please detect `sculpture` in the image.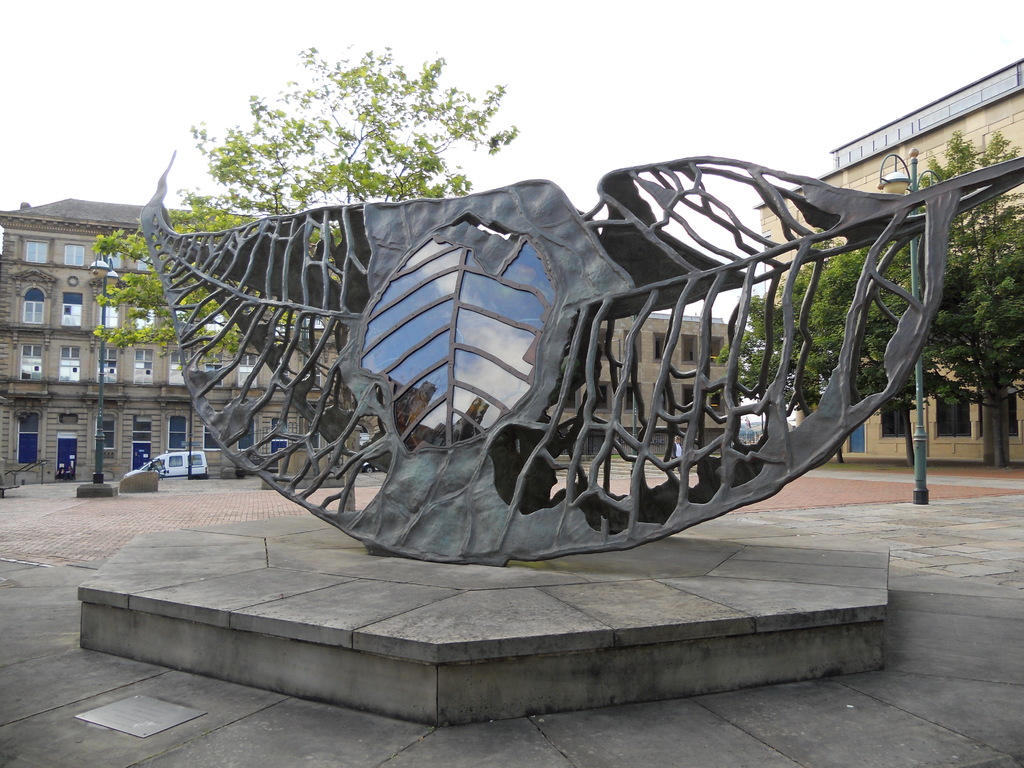
156, 147, 895, 580.
